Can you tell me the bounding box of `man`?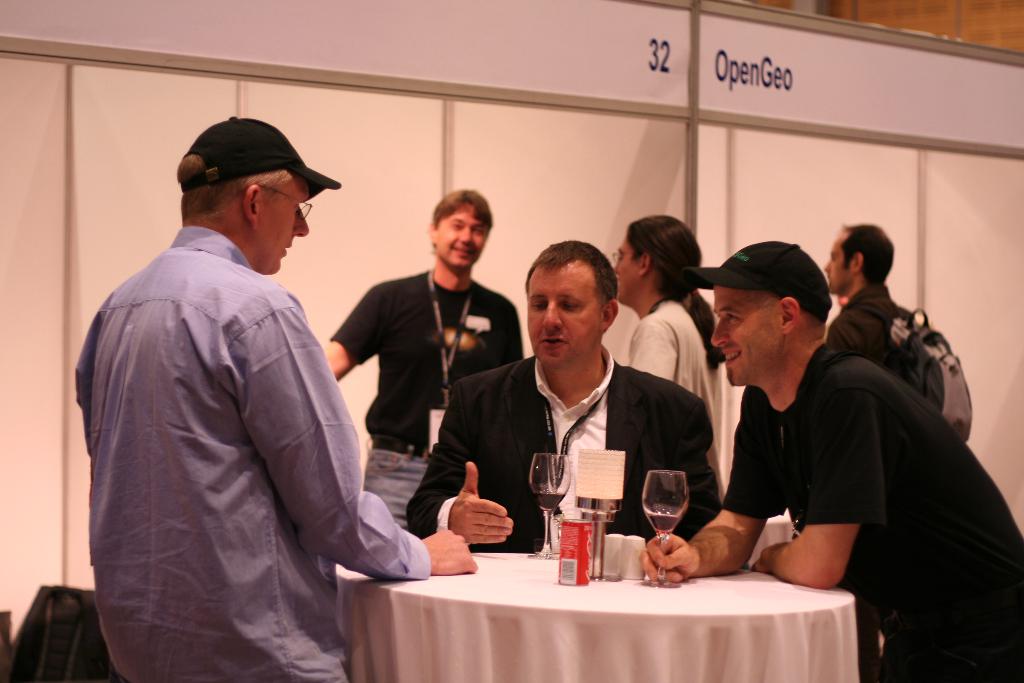
select_region(74, 115, 472, 682).
